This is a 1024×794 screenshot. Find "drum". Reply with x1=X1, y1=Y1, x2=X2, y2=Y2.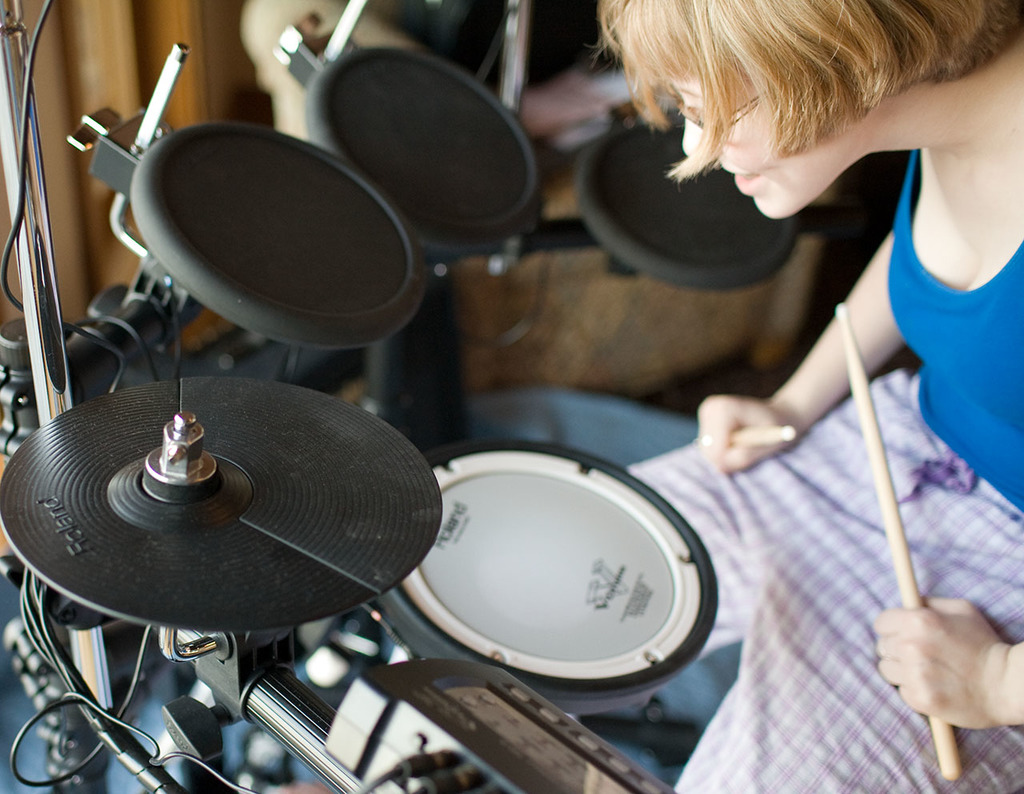
x1=128, y1=122, x2=426, y2=349.
